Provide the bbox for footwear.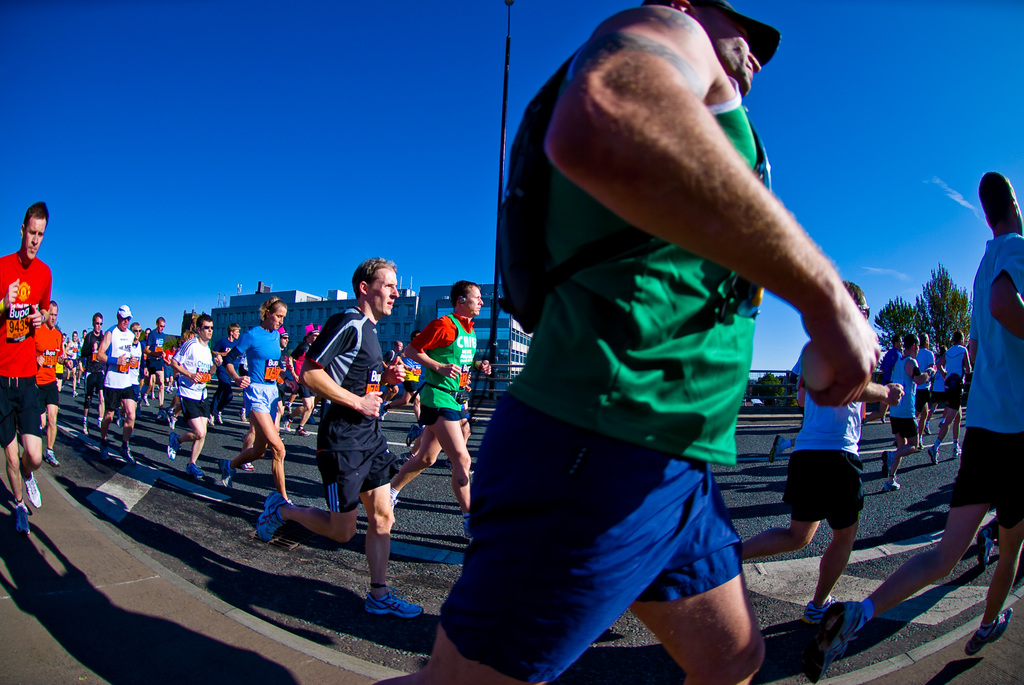
(768,436,783,464).
